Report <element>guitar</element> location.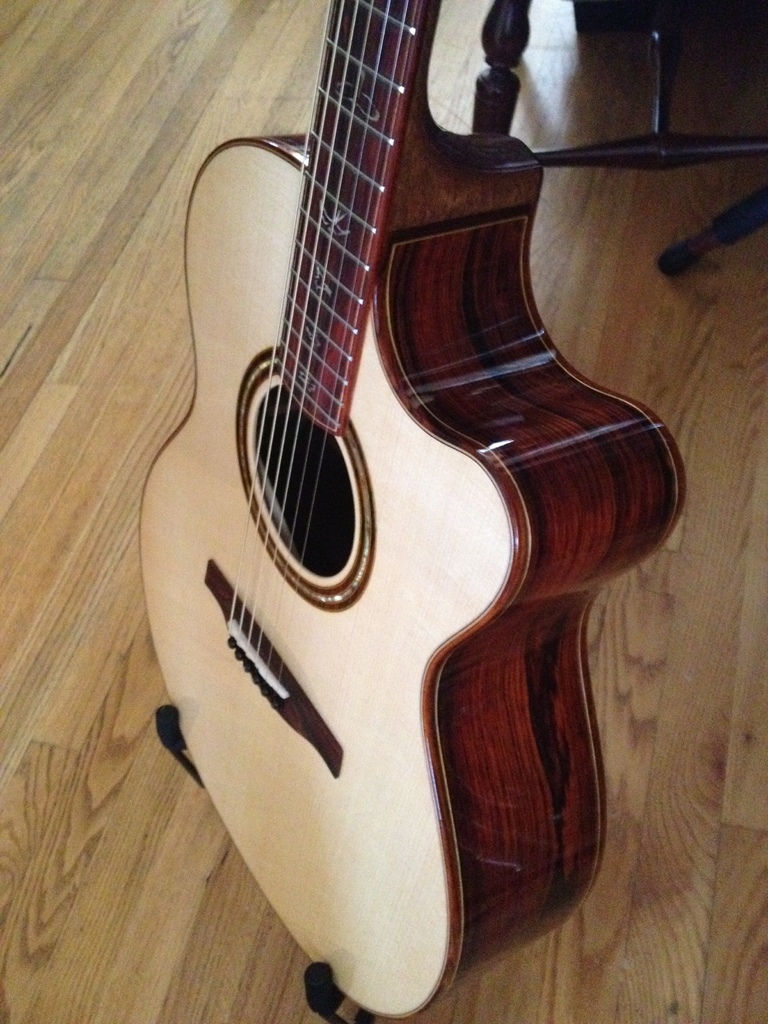
Report: pyautogui.locateOnScreen(136, 0, 689, 1023).
